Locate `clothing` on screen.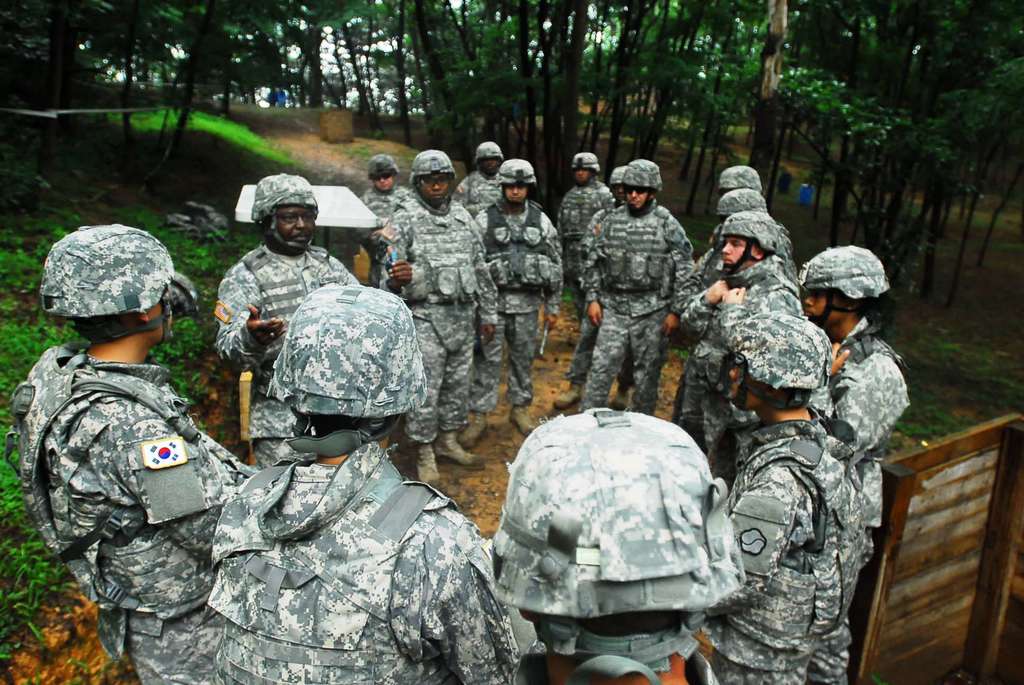
On screen at <bbox>276, 90, 291, 107</bbox>.
